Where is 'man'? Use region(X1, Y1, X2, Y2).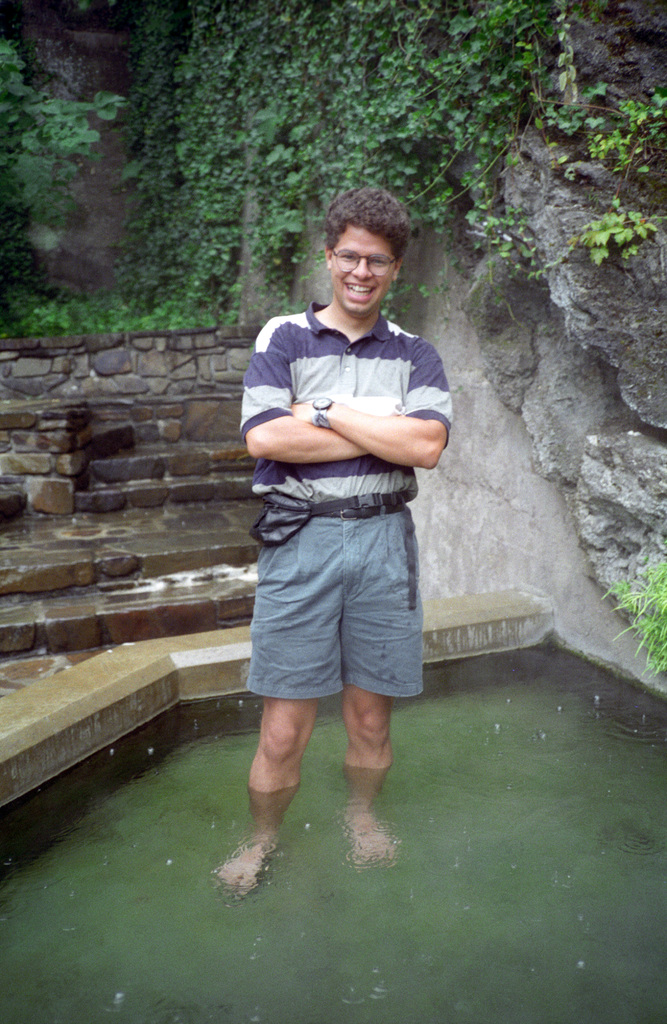
region(227, 200, 456, 865).
